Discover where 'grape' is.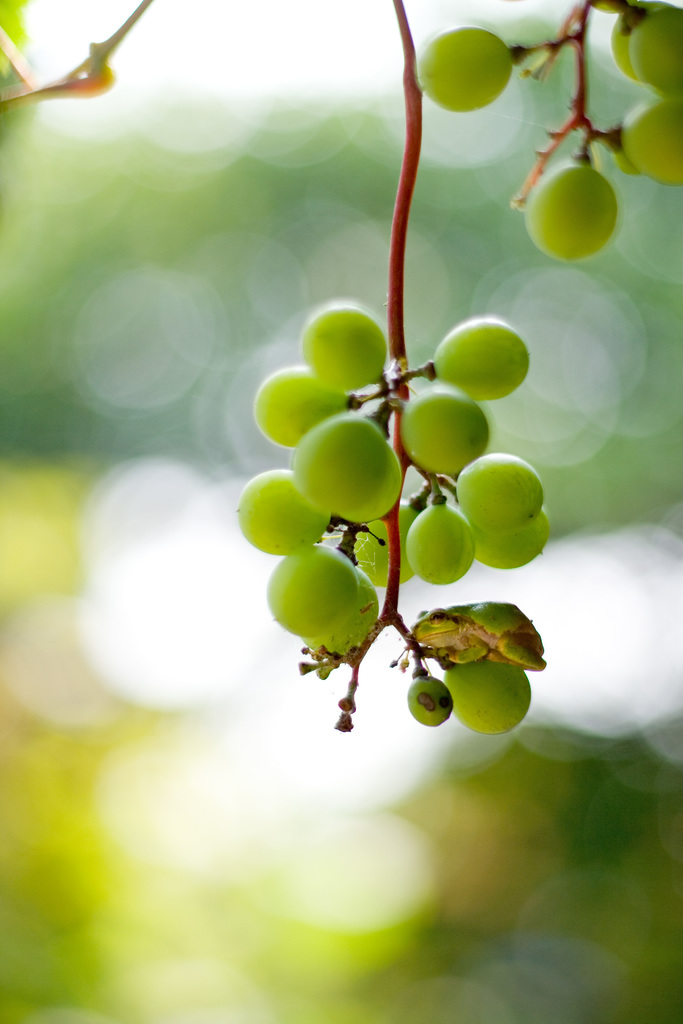
Discovered at <bbox>523, 161, 618, 261</bbox>.
